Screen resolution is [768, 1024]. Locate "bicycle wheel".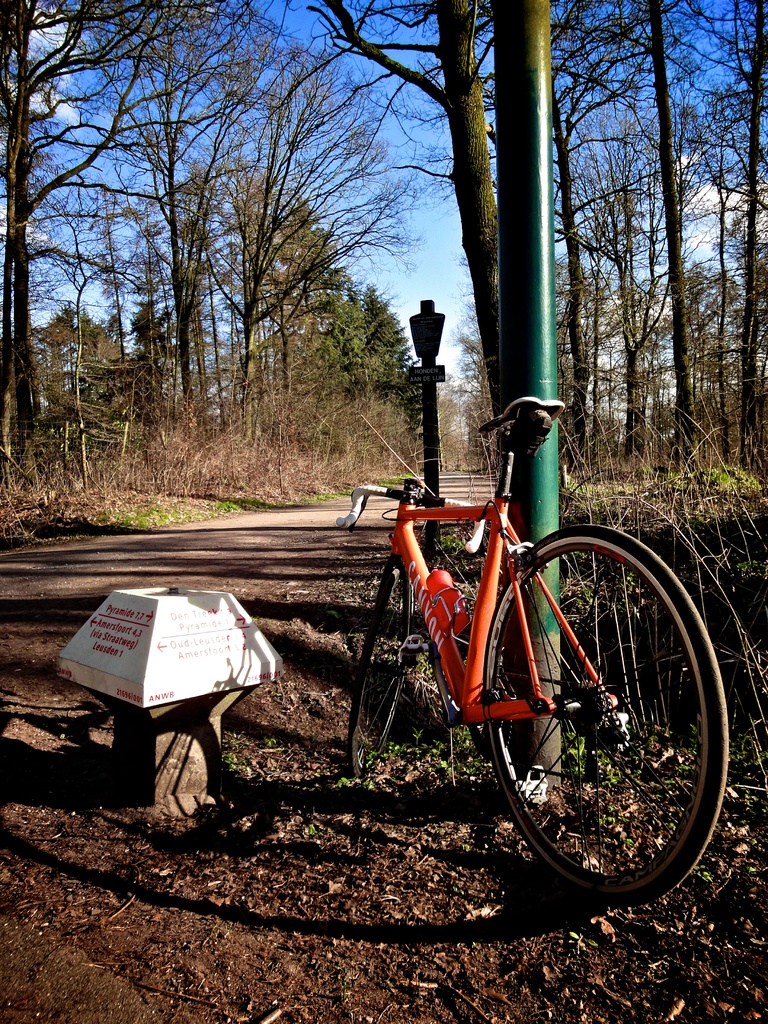
<box>346,552,411,787</box>.
